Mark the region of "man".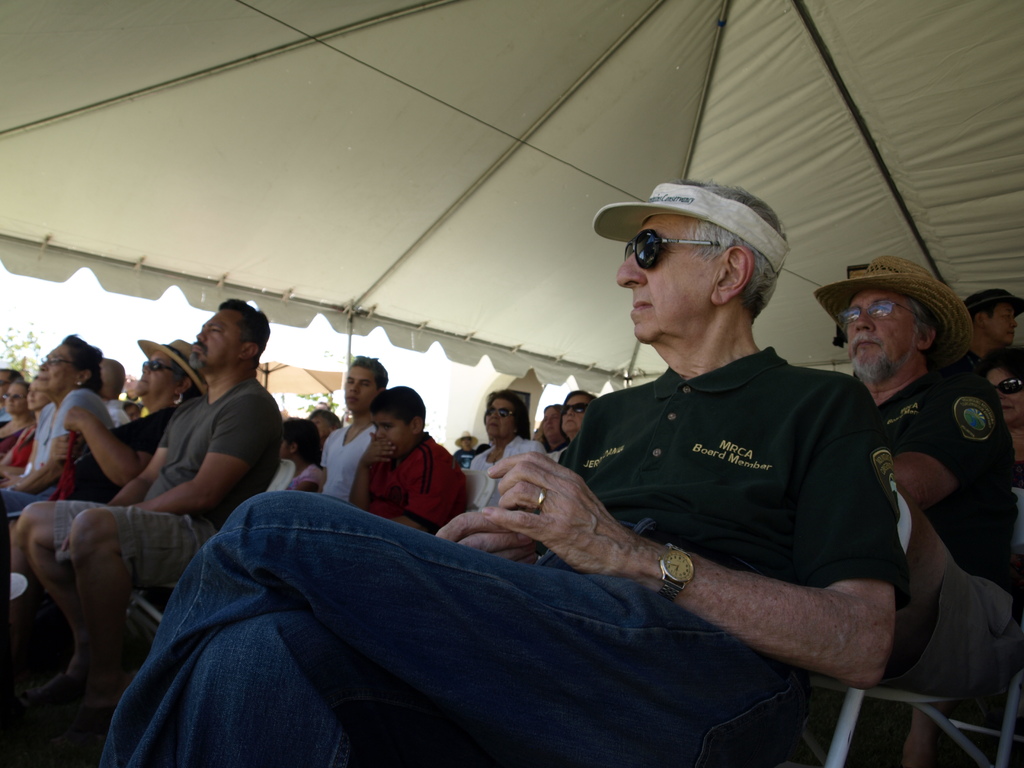
Region: select_region(959, 286, 1023, 368).
